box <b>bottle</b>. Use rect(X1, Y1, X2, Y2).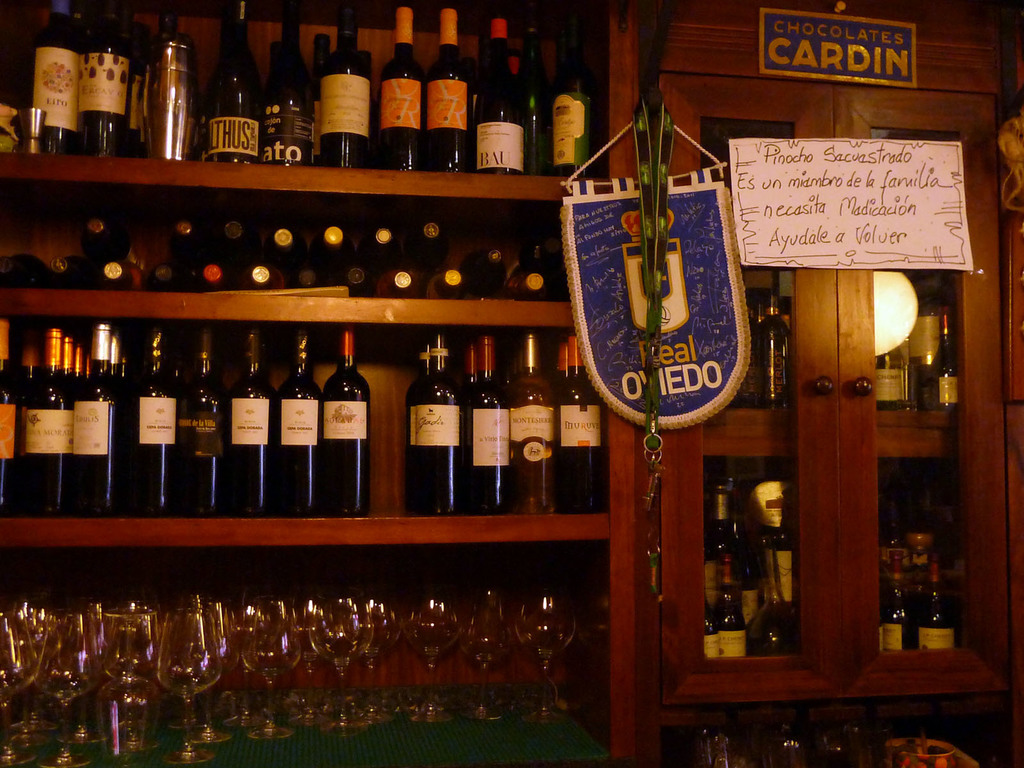
rect(696, 590, 727, 669).
